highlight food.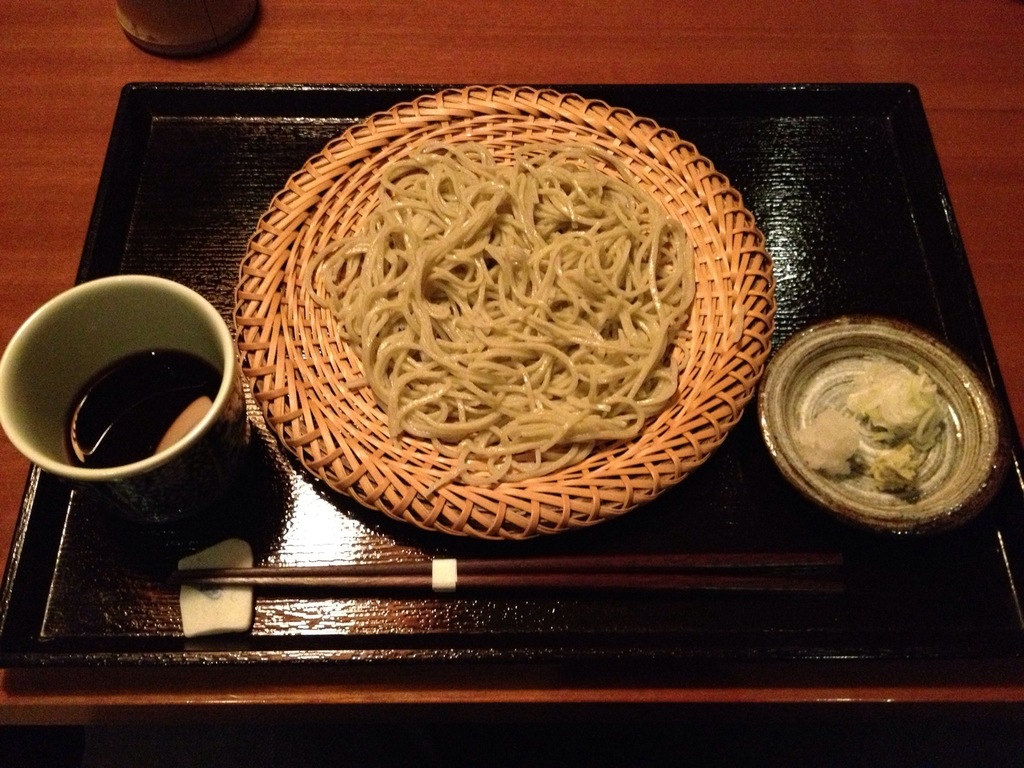
Highlighted region: rect(865, 440, 923, 492).
